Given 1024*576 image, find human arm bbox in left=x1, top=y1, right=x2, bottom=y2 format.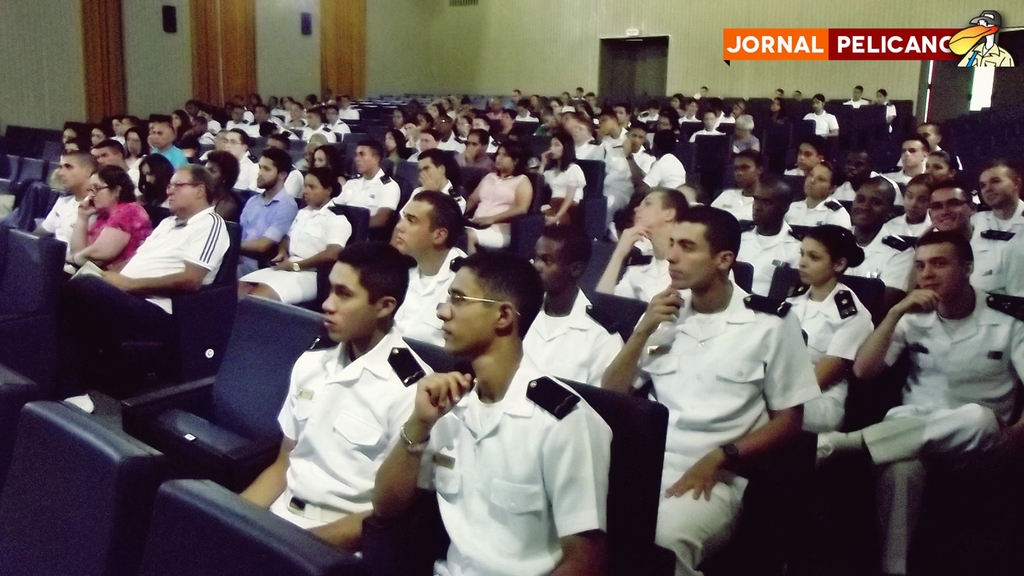
left=661, top=306, right=820, bottom=500.
